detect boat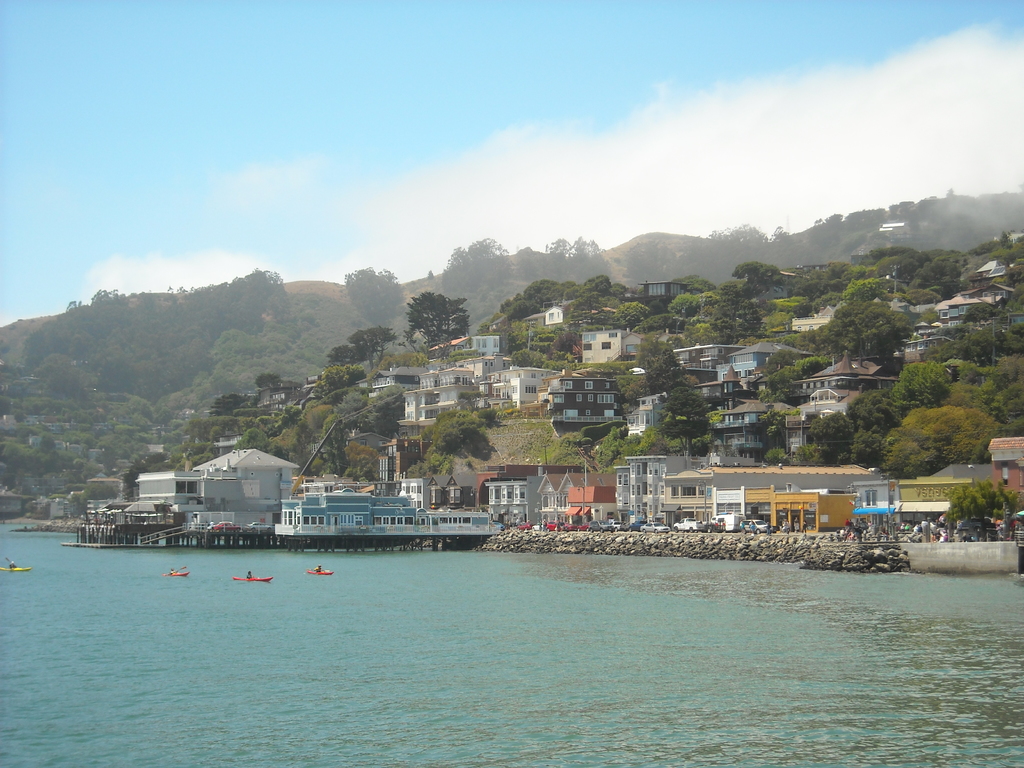
box=[0, 568, 33, 572]
